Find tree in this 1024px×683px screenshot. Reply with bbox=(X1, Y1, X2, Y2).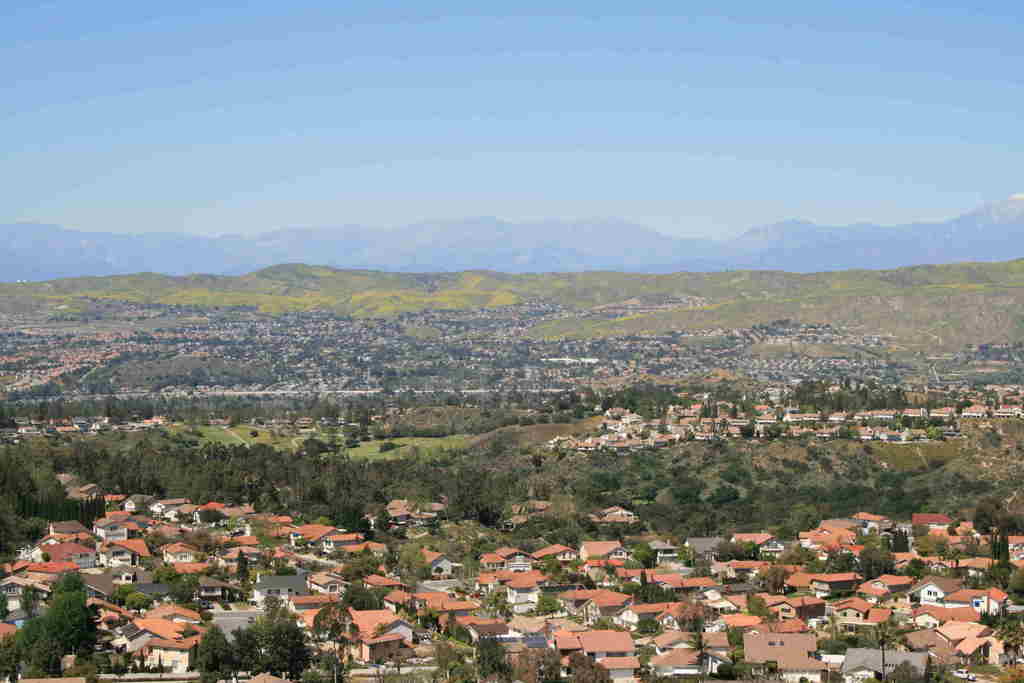
bbox=(445, 393, 458, 404).
